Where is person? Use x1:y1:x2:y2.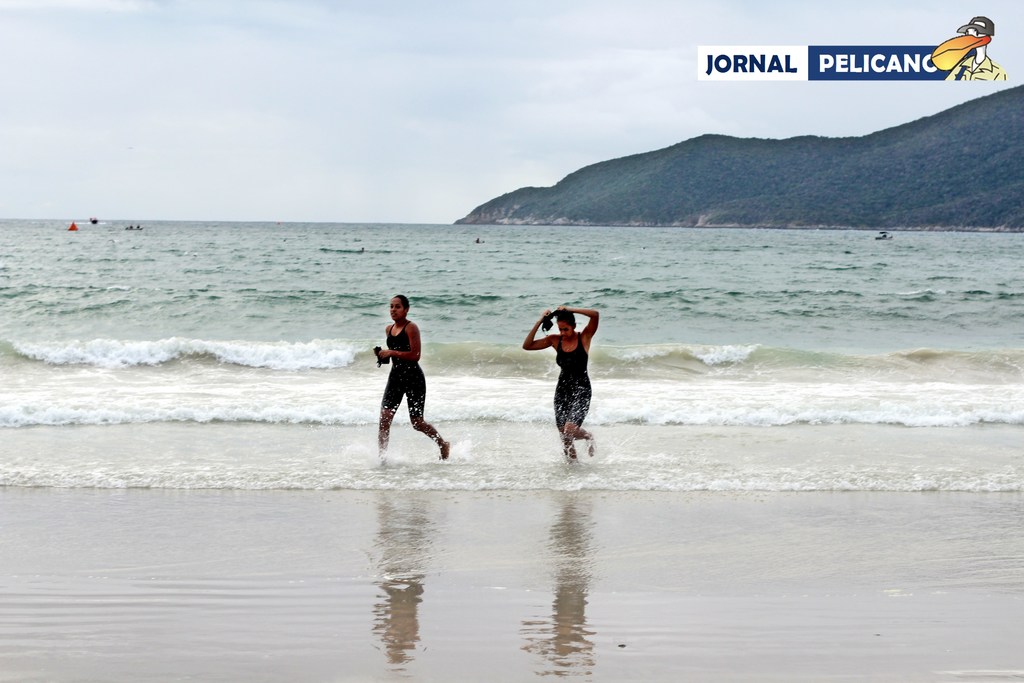
519:299:600:470.
